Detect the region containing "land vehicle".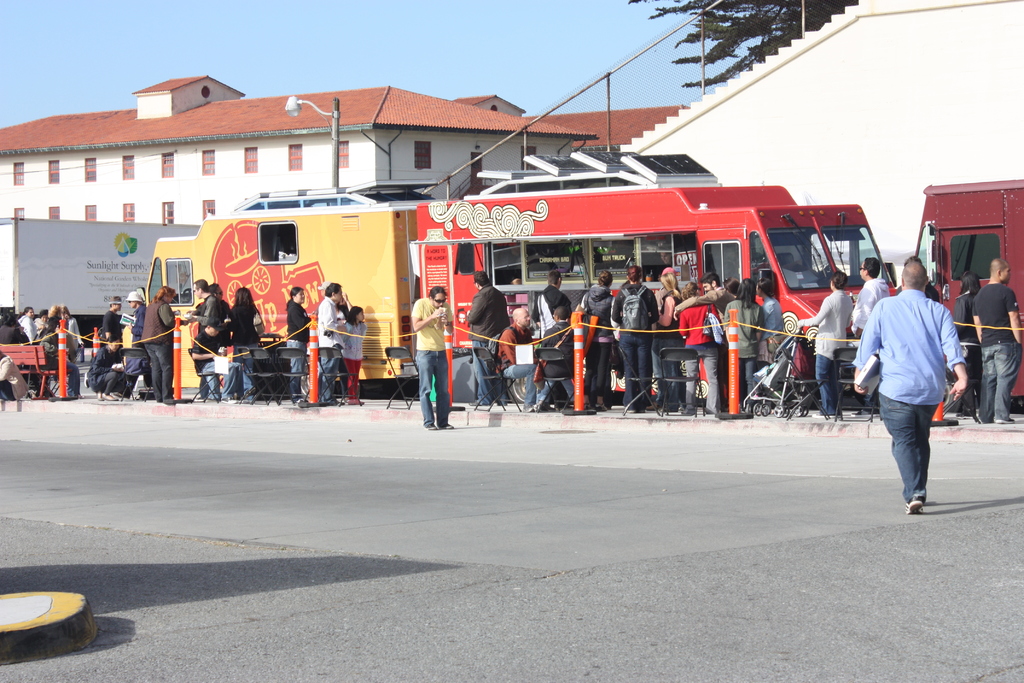
[131,166,911,431].
